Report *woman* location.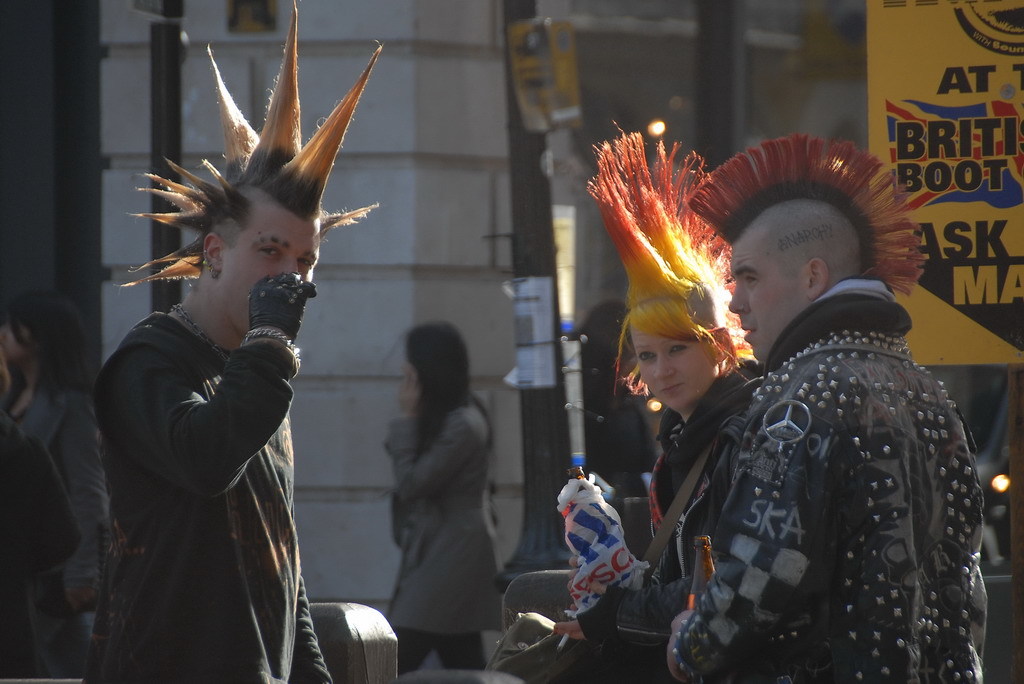
Report: [x1=533, y1=125, x2=772, y2=683].
